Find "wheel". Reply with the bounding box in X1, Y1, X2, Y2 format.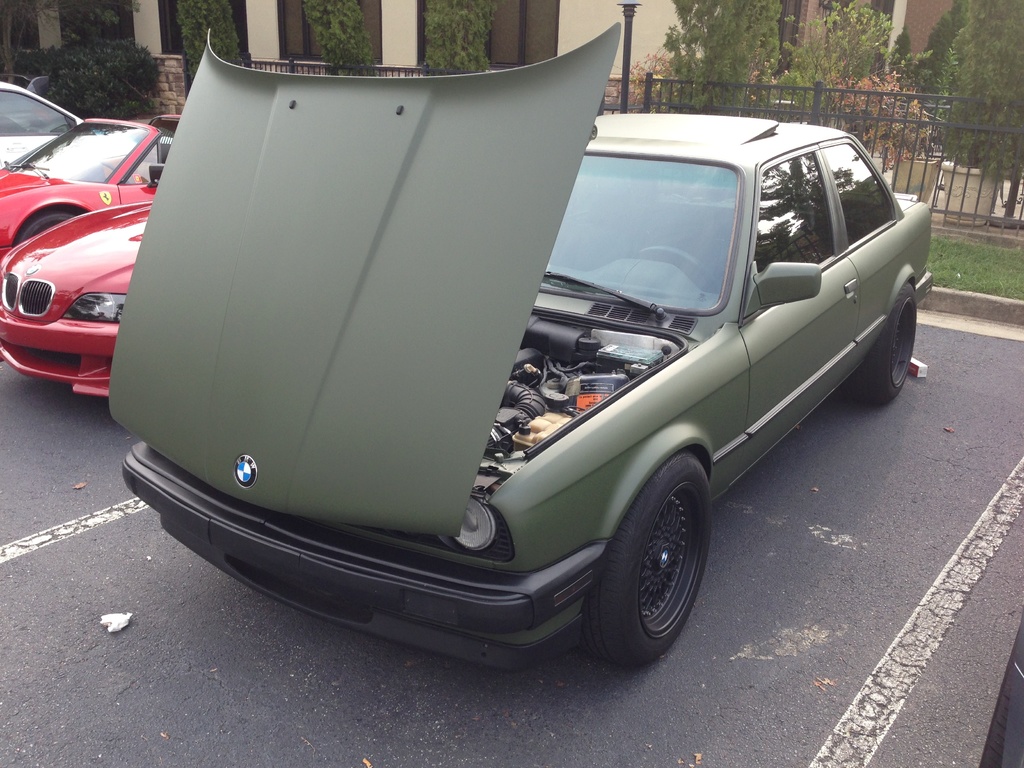
852, 285, 916, 405.
